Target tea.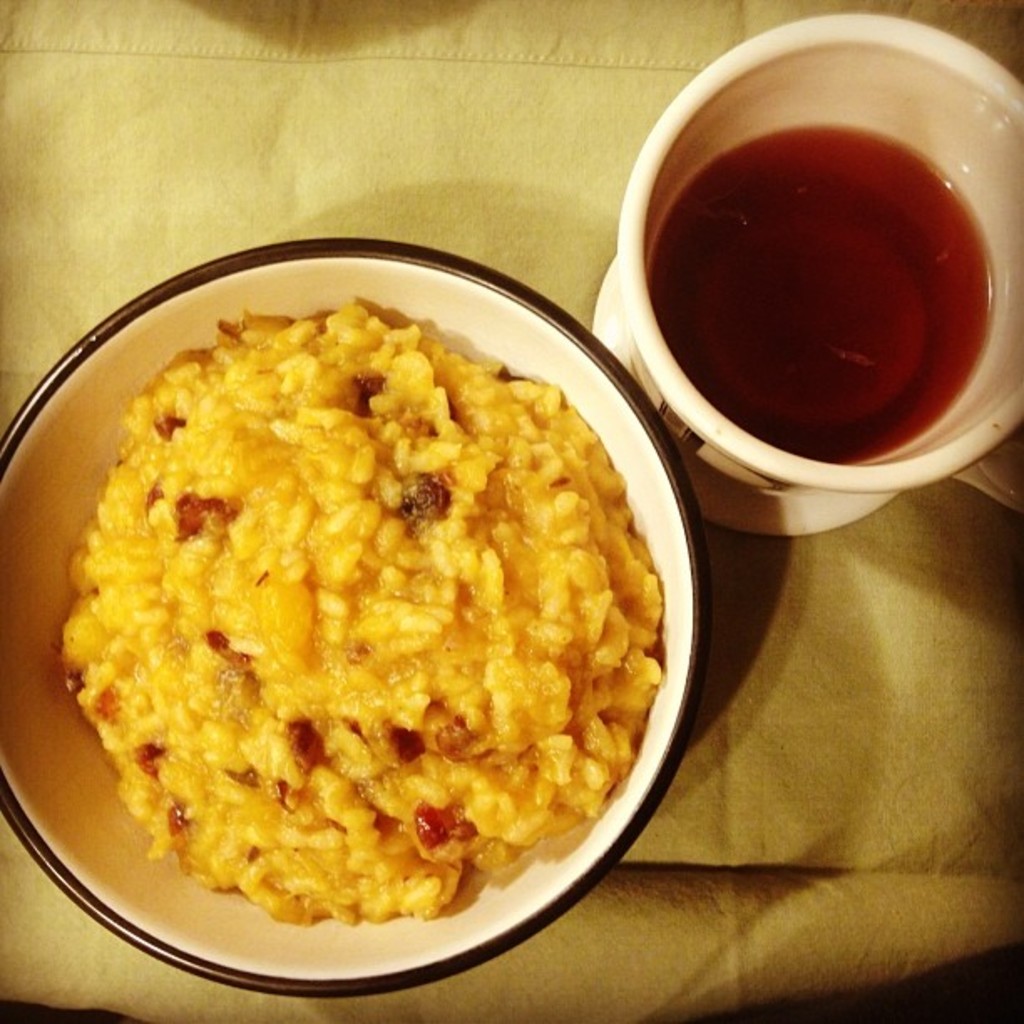
Target region: [654, 122, 1001, 463].
